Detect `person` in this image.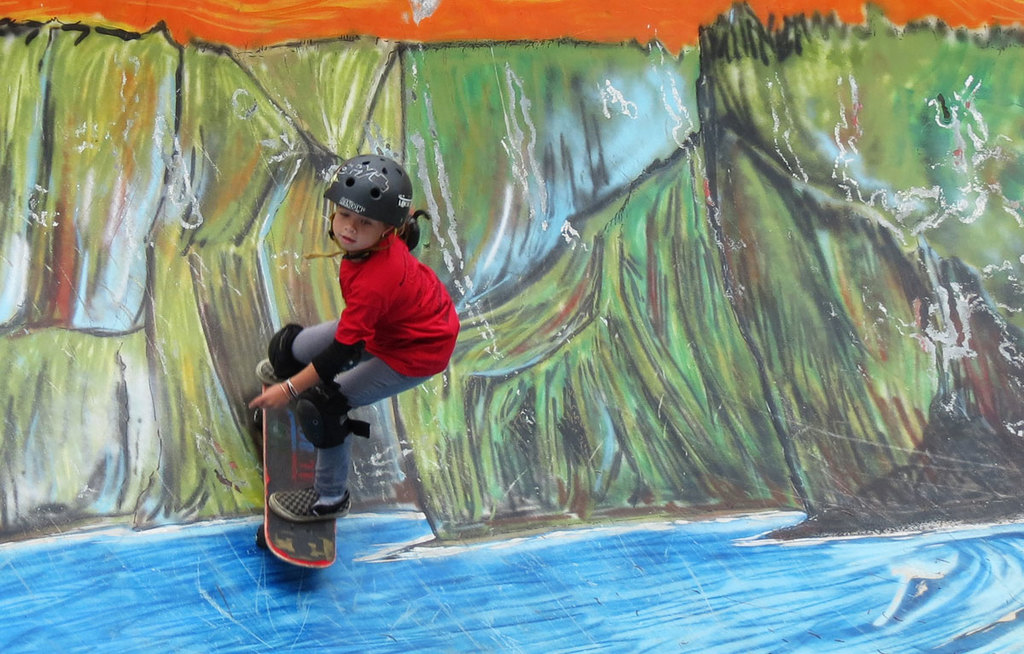
Detection: region(242, 151, 469, 578).
